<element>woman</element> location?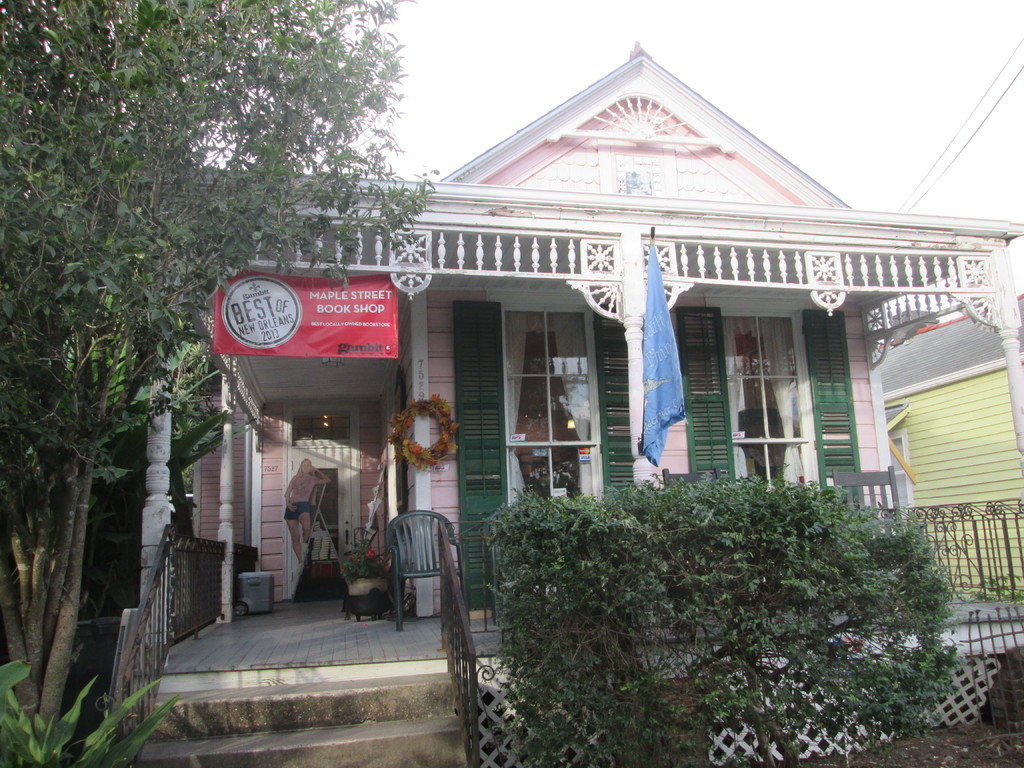
left=284, top=460, right=333, bottom=563
